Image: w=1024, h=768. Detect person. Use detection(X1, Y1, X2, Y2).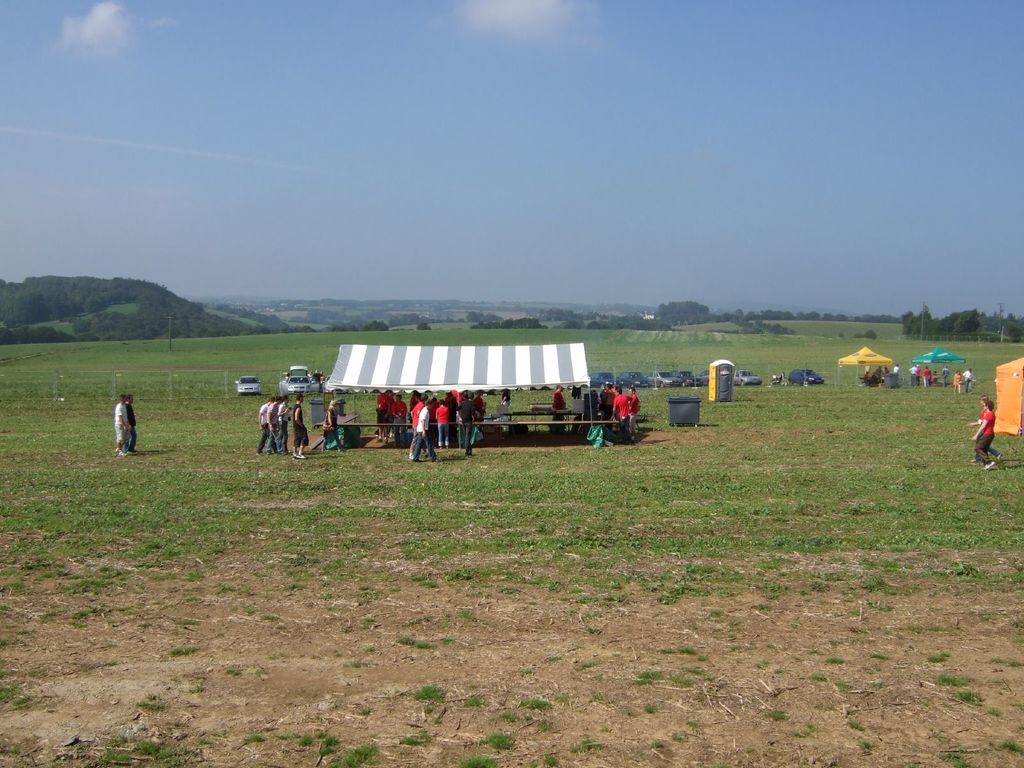
detection(112, 392, 128, 460).
